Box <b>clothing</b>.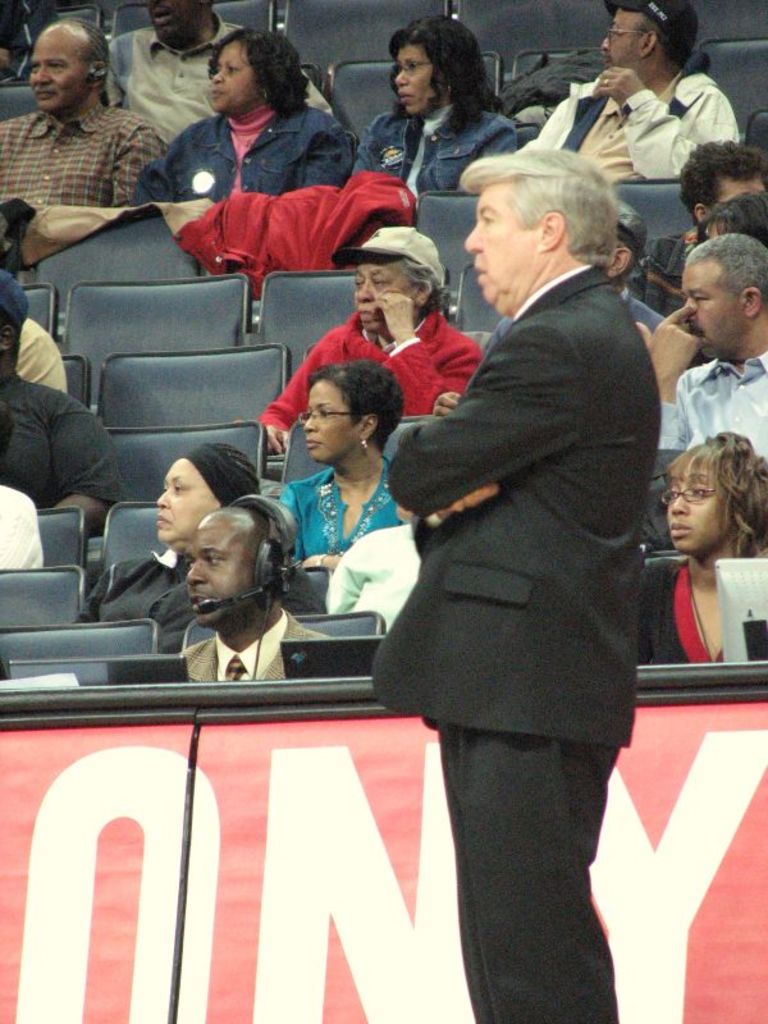
box=[0, 484, 45, 570].
